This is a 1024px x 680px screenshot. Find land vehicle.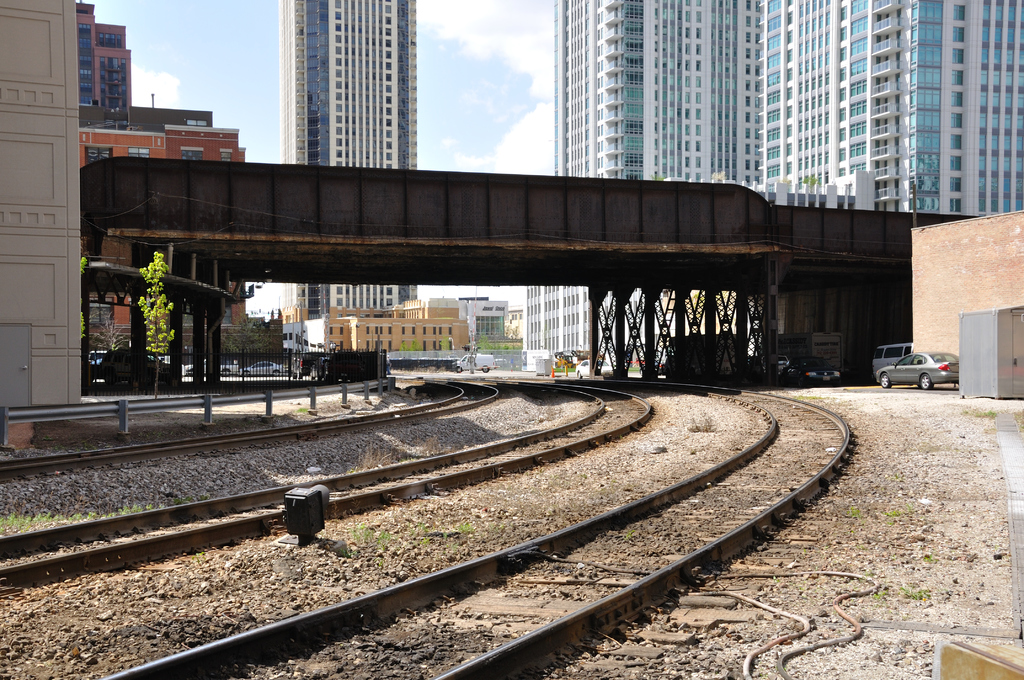
Bounding box: select_region(871, 337, 915, 376).
